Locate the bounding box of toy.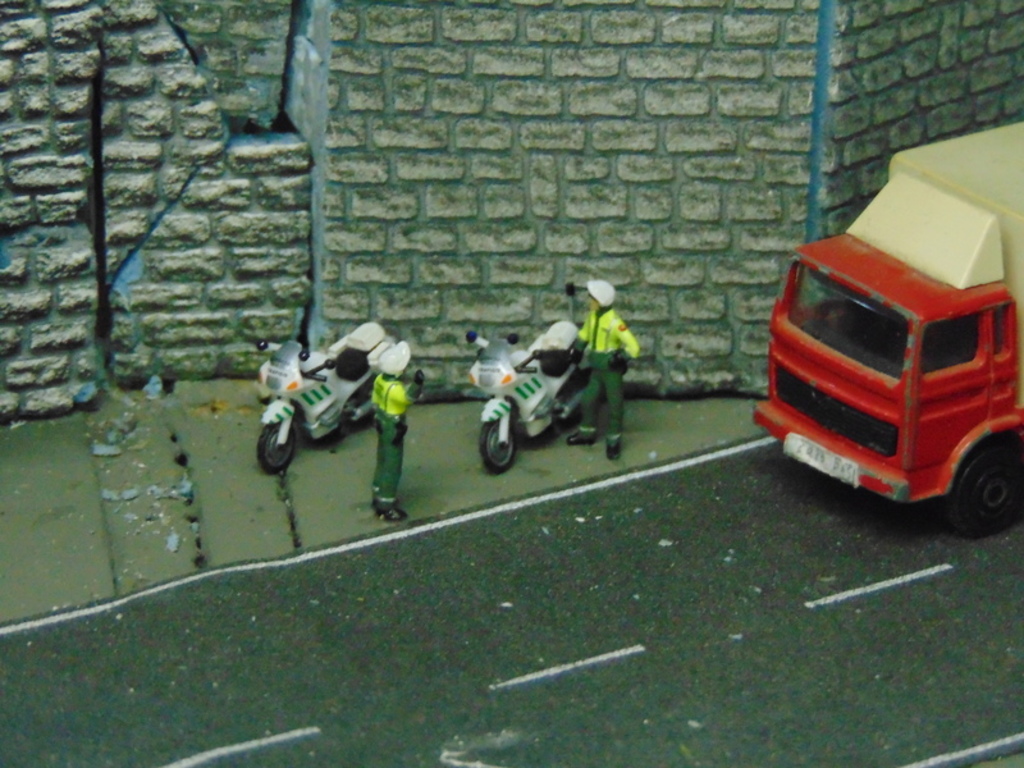
Bounding box: 562:280:641:467.
